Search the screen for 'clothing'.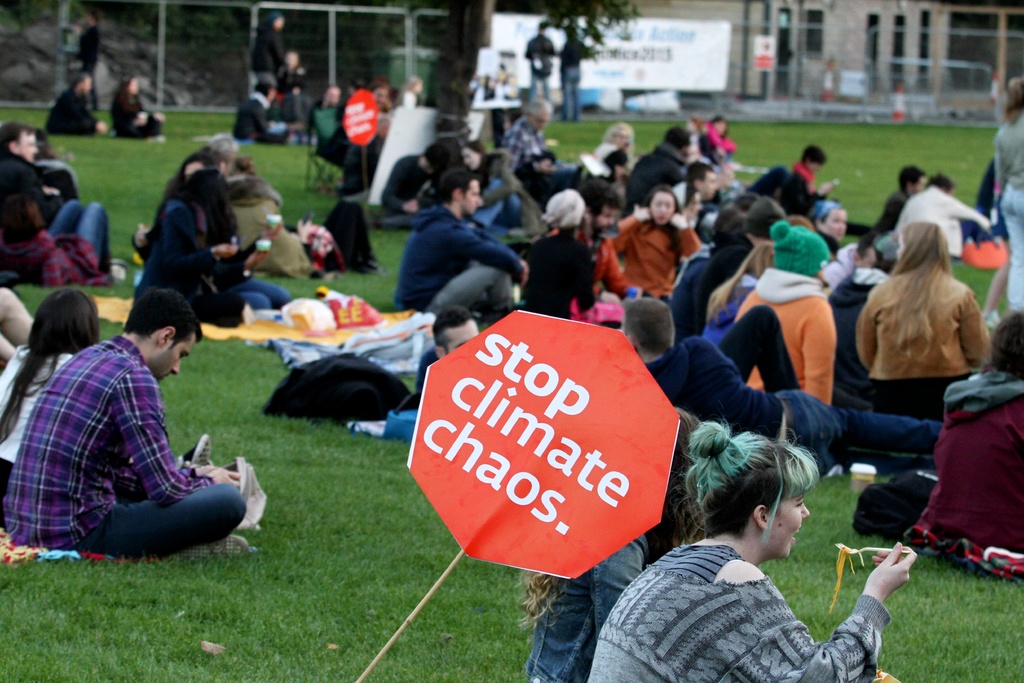
Found at [888, 184, 987, 258].
